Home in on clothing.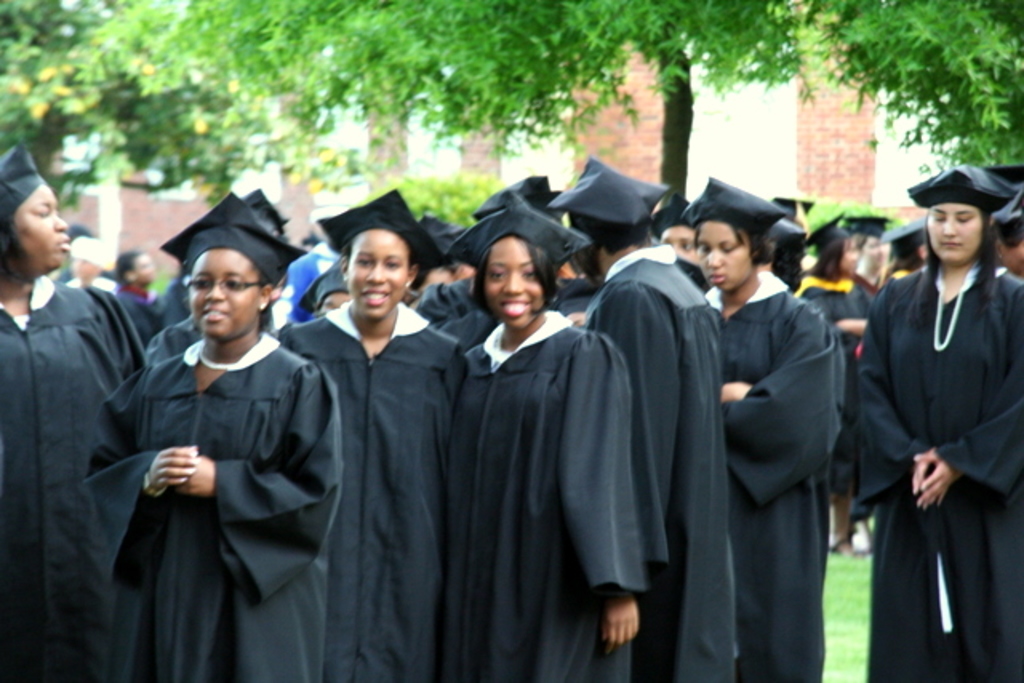
Homed in at pyautogui.locateOnScreen(702, 275, 843, 681).
